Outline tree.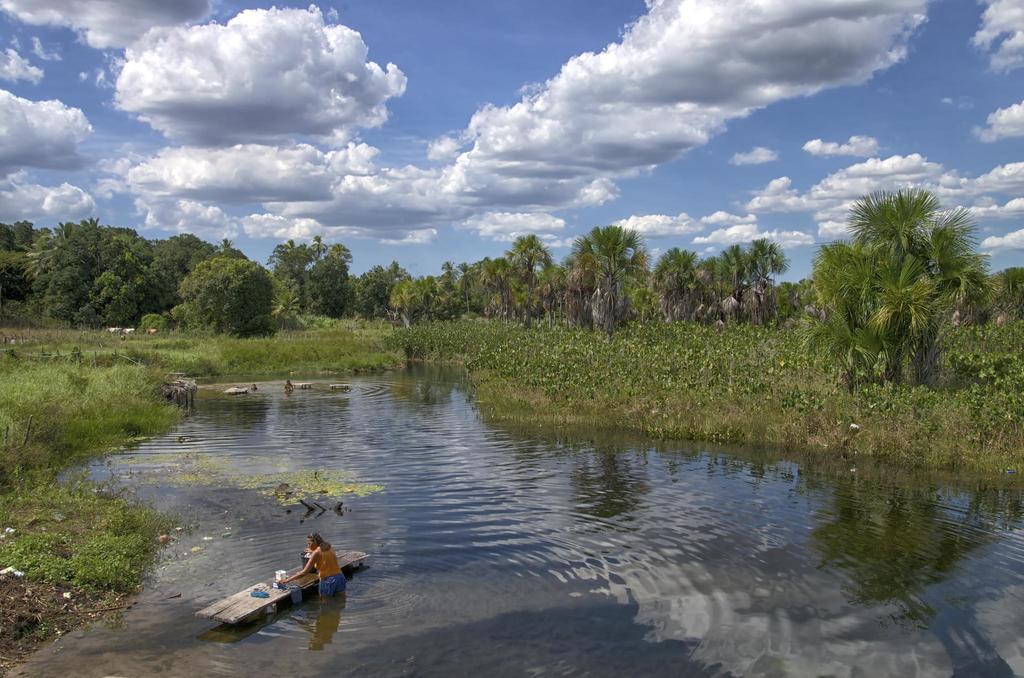
Outline: left=575, top=222, right=645, bottom=333.
